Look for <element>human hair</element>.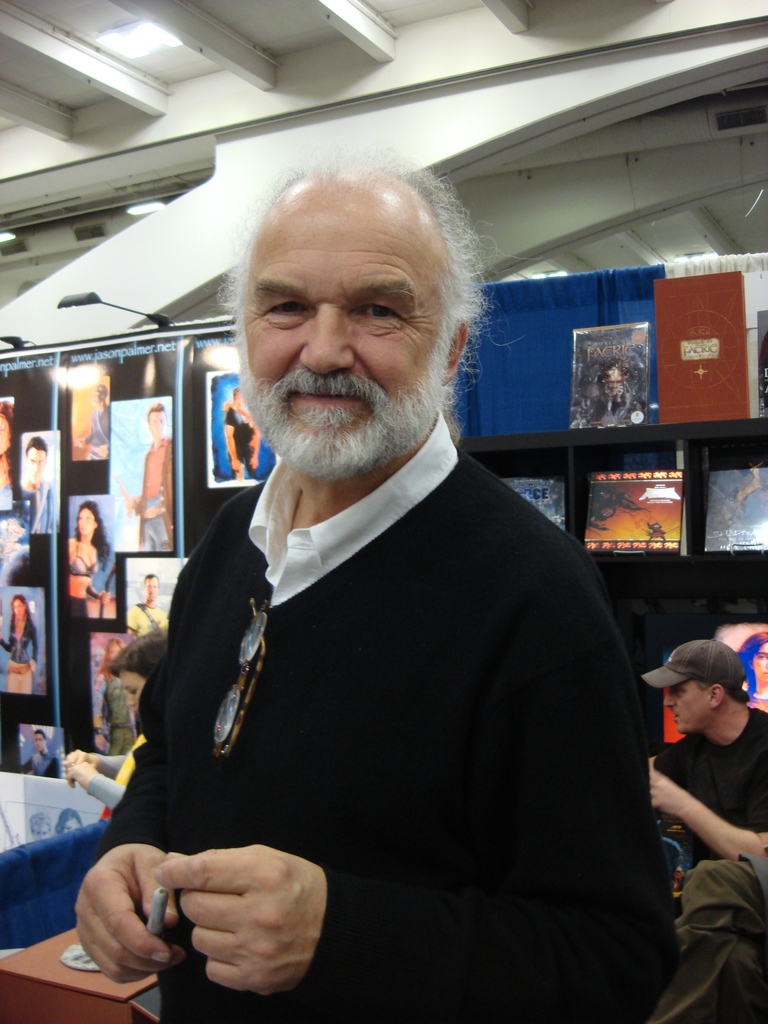
Found: x1=145 y1=399 x2=164 y2=417.
